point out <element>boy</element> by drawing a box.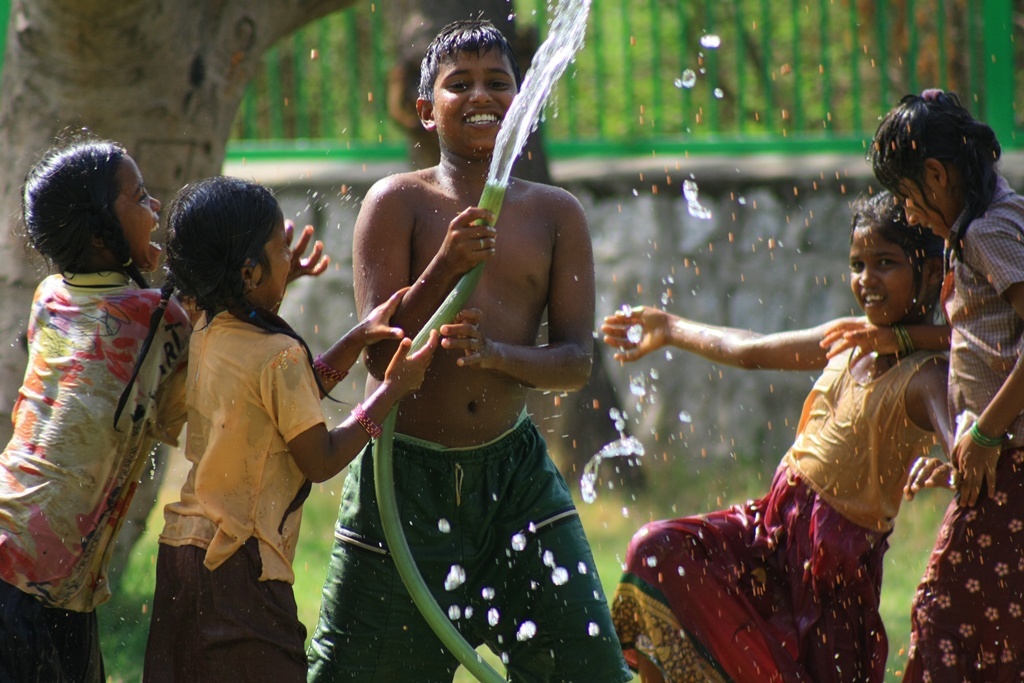
[left=293, top=36, right=631, bottom=646].
